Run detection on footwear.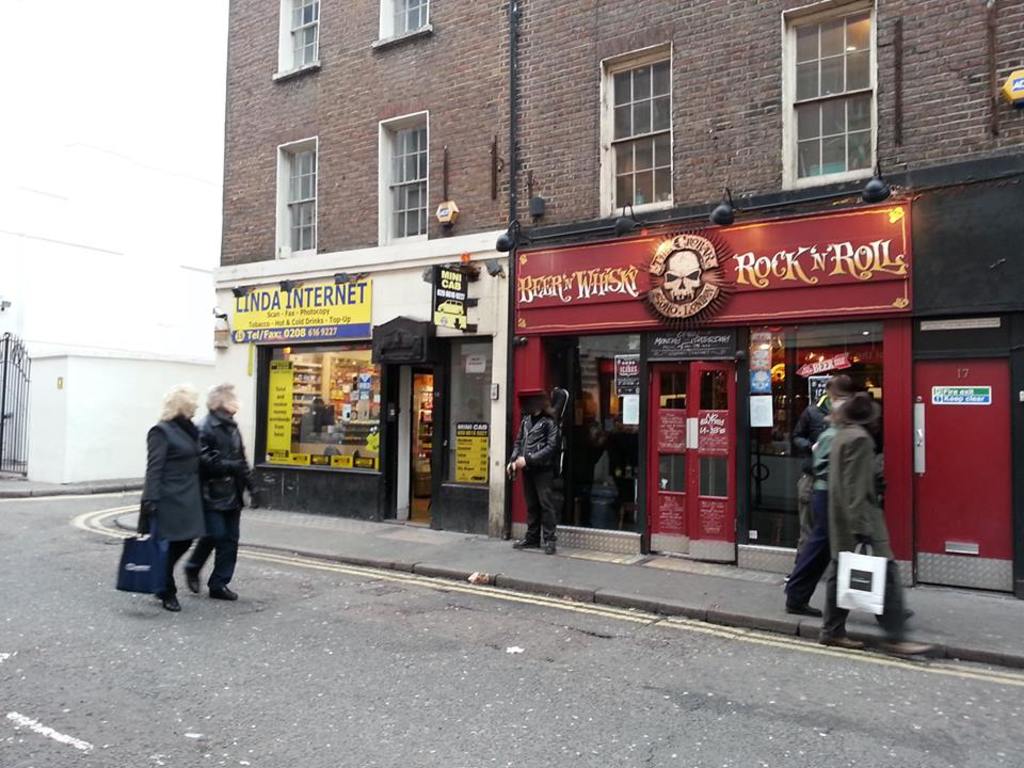
Result: (155, 589, 181, 611).
